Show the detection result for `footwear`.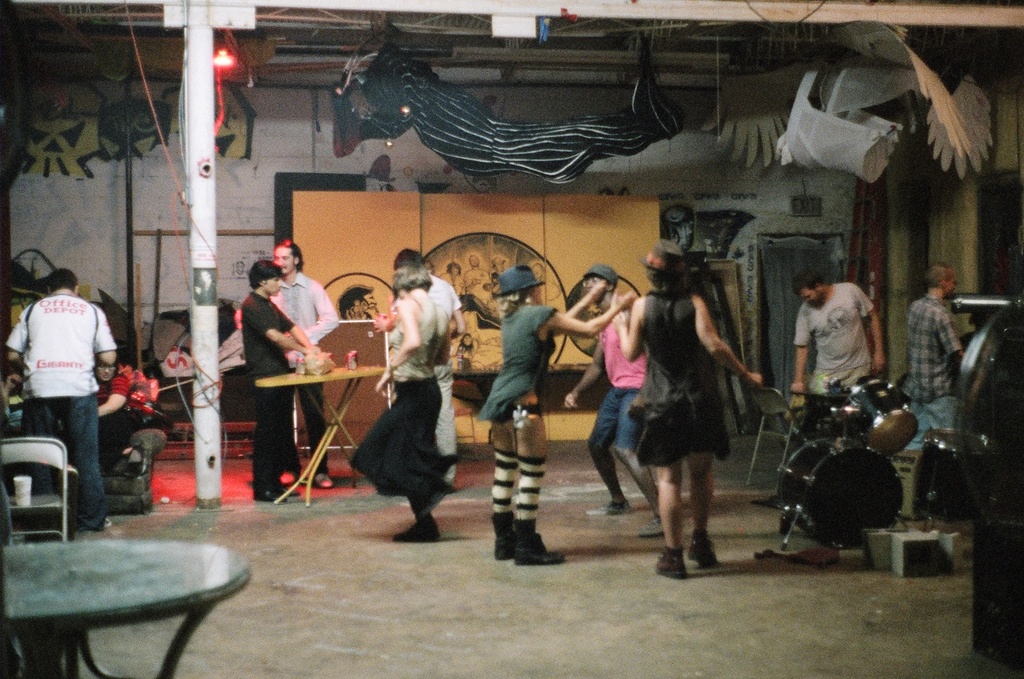
crop(279, 485, 299, 495).
